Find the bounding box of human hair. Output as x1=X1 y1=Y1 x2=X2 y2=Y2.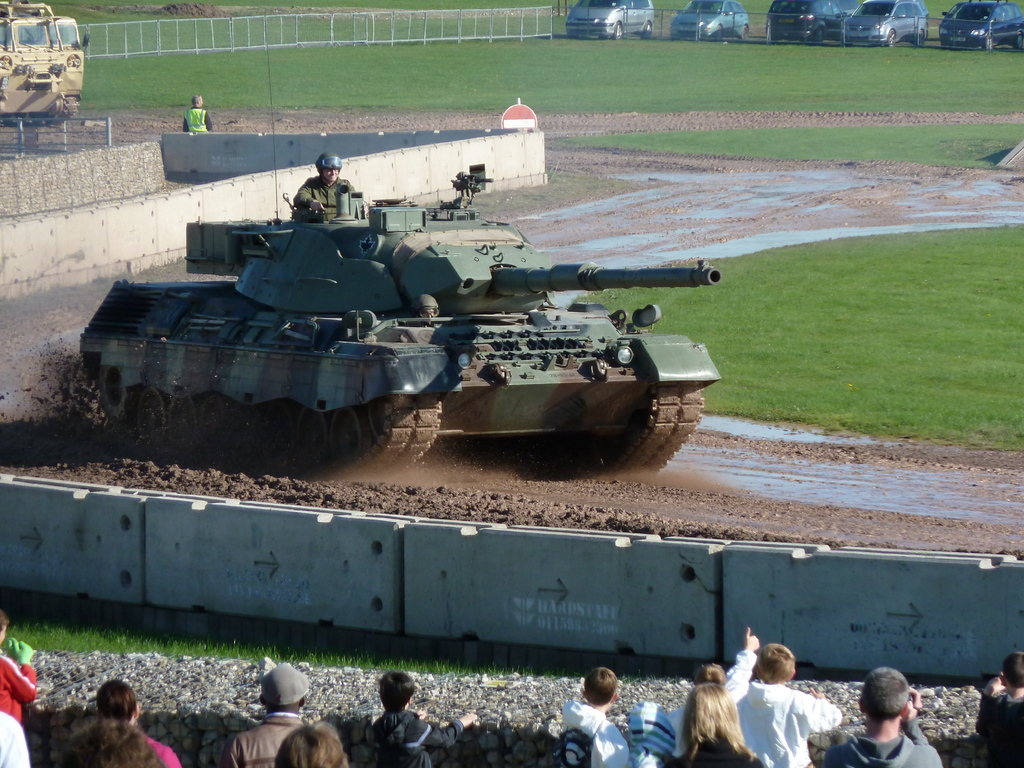
x1=681 y1=687 x2=764 y2=766.
